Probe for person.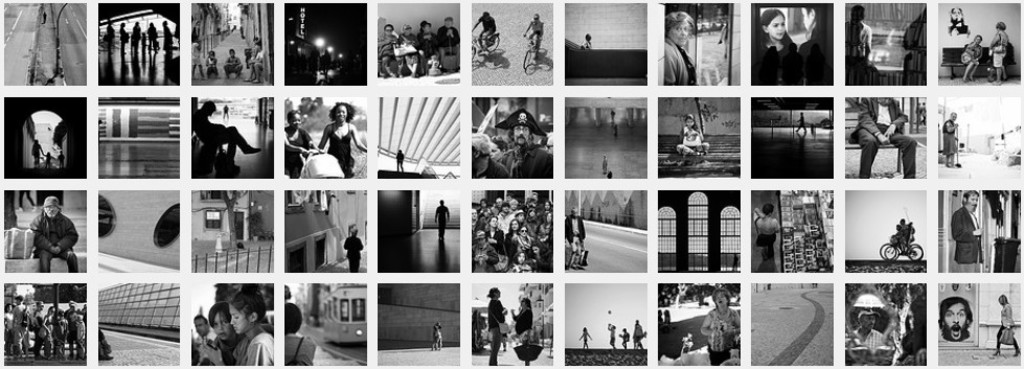
Probe result: [x1=751, y1=7, x2=800, y2=78].
